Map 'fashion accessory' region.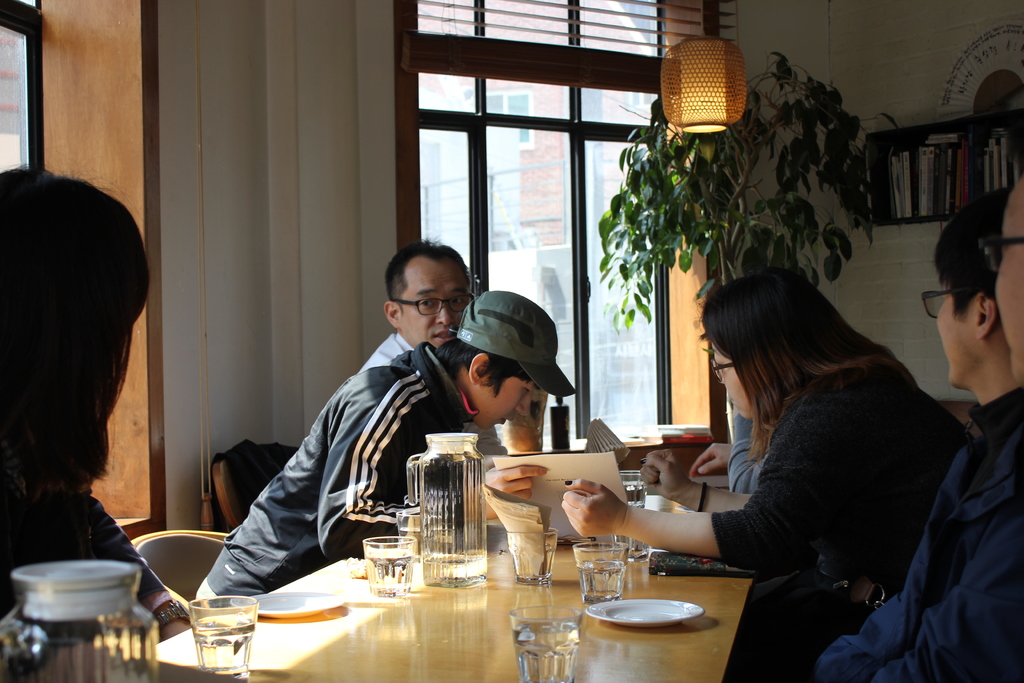
Mapped to [157, 600, 191, 627].
